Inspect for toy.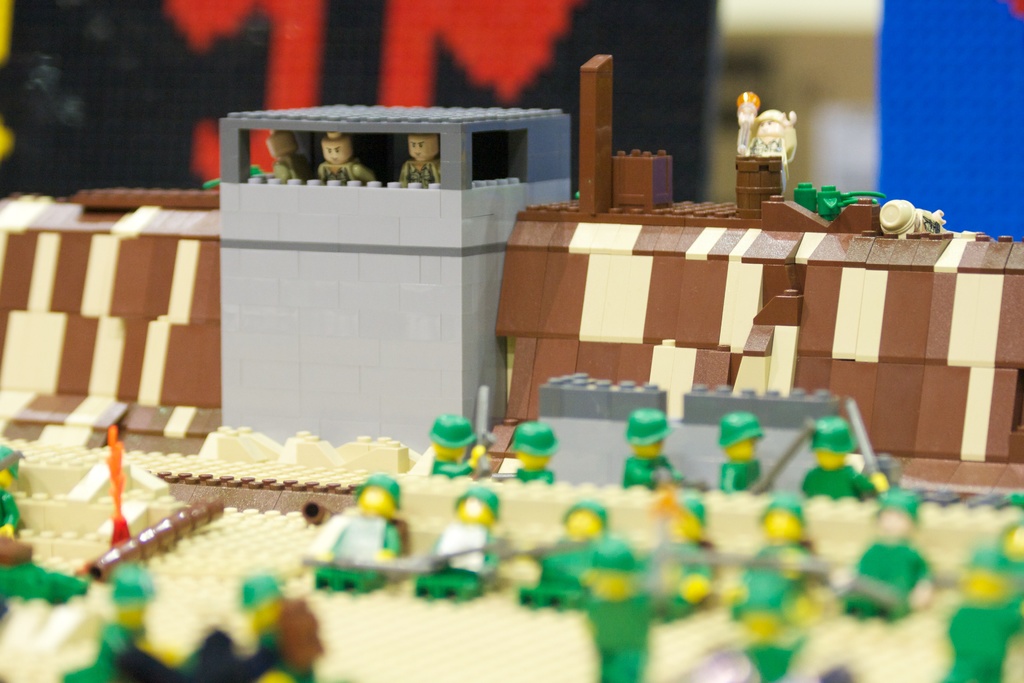
Inspection: <region>842, 491, 932, 620</region>.
